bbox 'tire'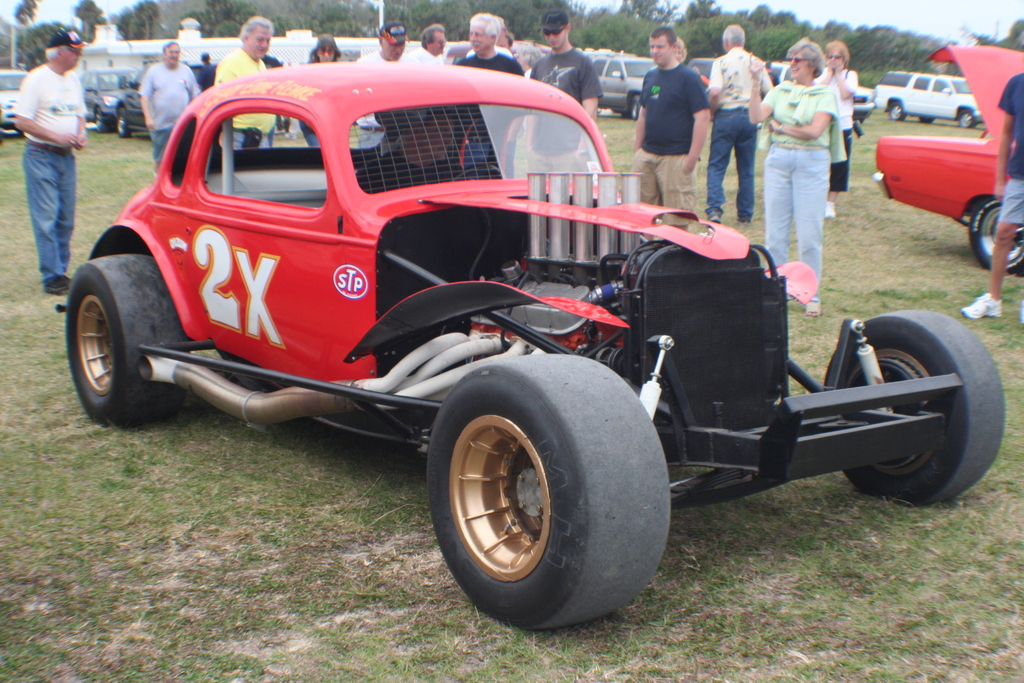
431, 347, 660, 631
